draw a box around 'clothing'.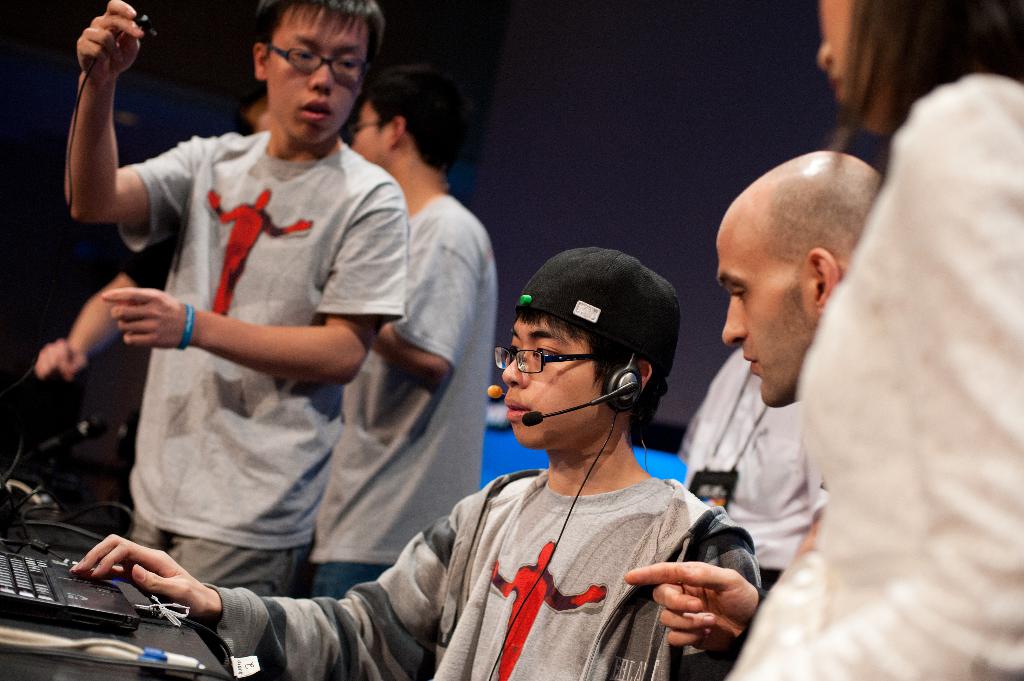
120, 113, 429, 636.
